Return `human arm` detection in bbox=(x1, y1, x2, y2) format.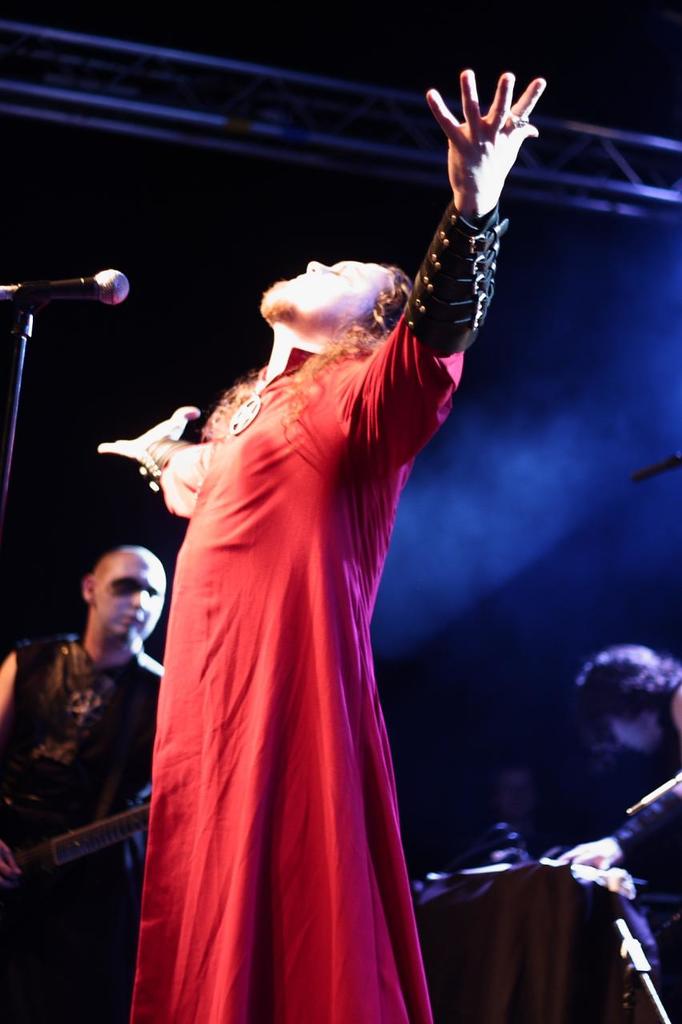
bbox=(520, 757, 681, 876).
